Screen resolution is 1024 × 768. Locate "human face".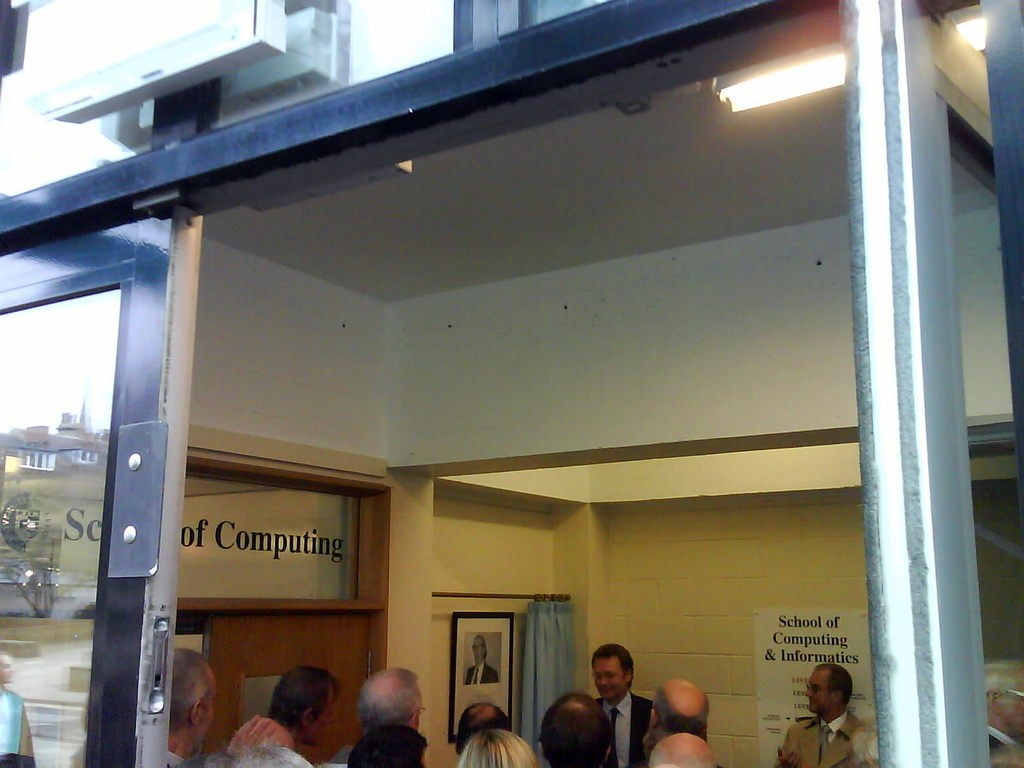
BBox(472, 643, 483, 664).
